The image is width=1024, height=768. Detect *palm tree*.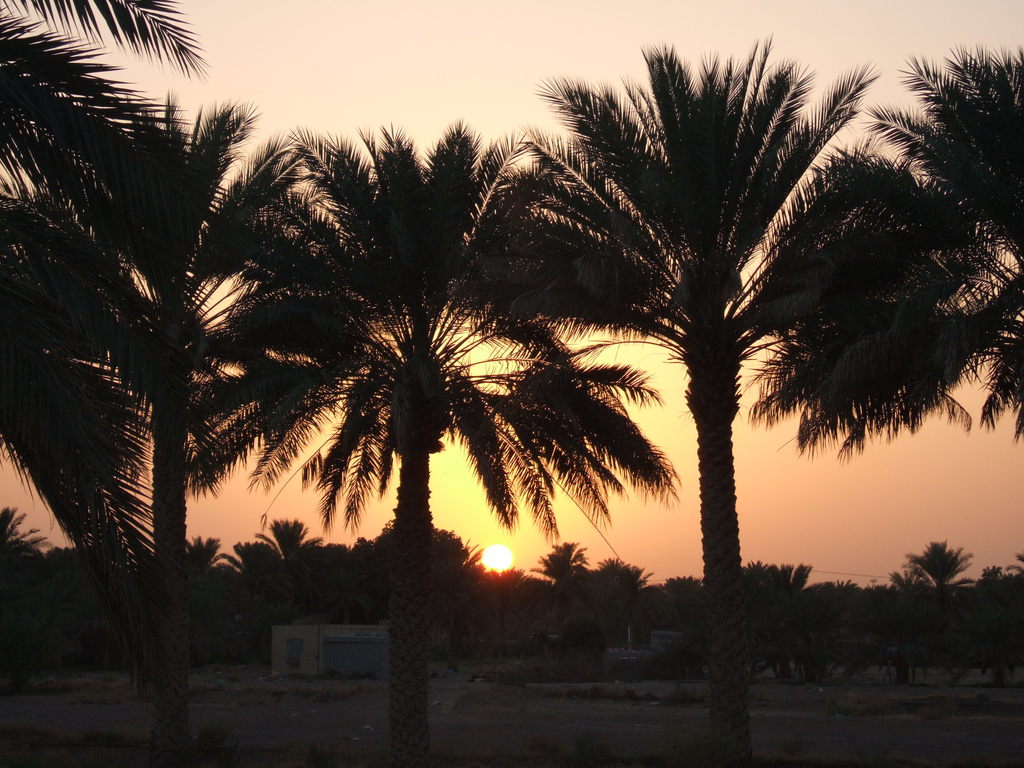
Detection: {"left": 541, "top": 62, "right": 945, "bottom": 702}.
